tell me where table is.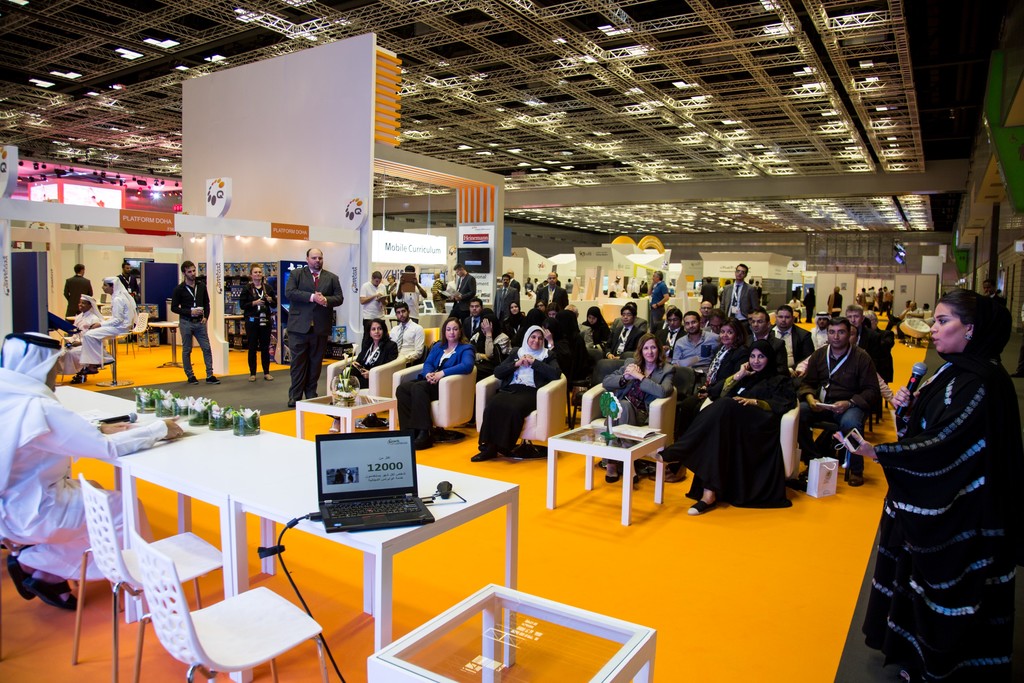
table is at rect(543, 427, 687, 523).
